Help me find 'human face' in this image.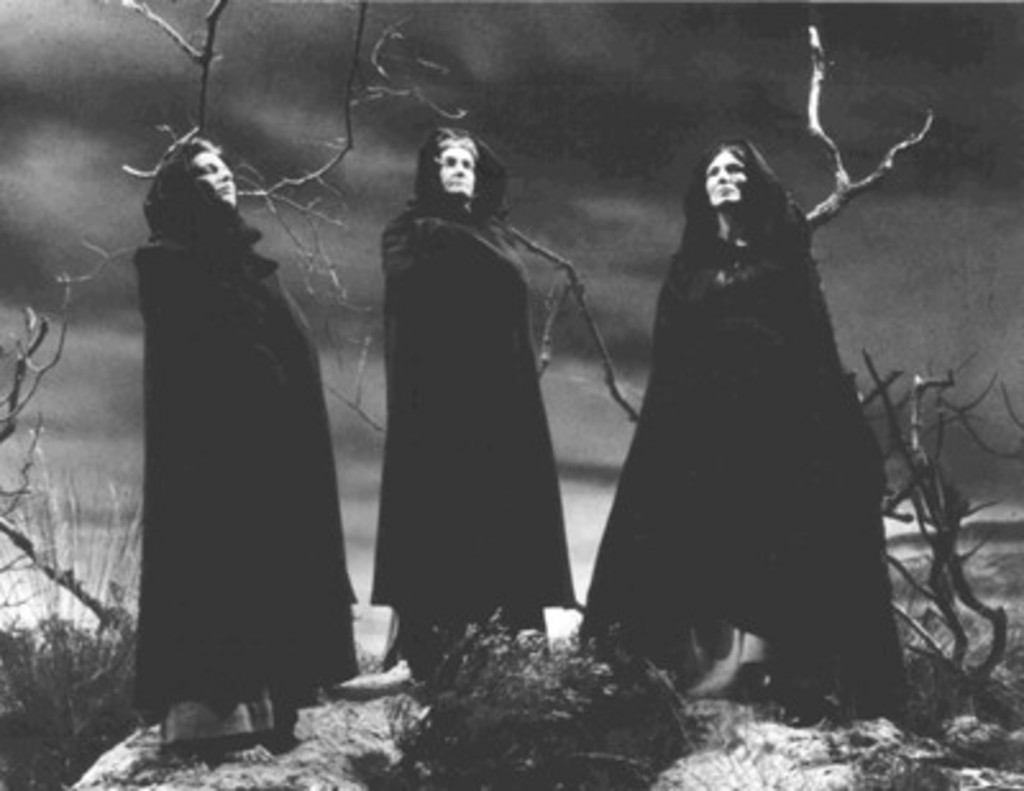
Found it: box=[189, 146, 238, 202].
